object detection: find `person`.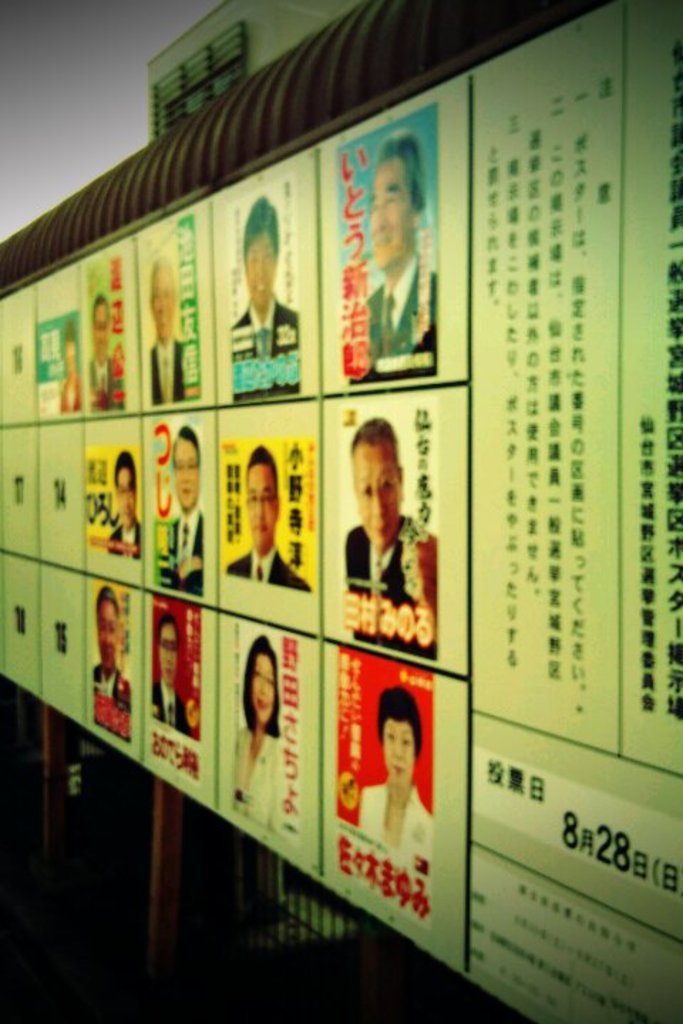
left=92, top=294, right=129, bottom=411.
